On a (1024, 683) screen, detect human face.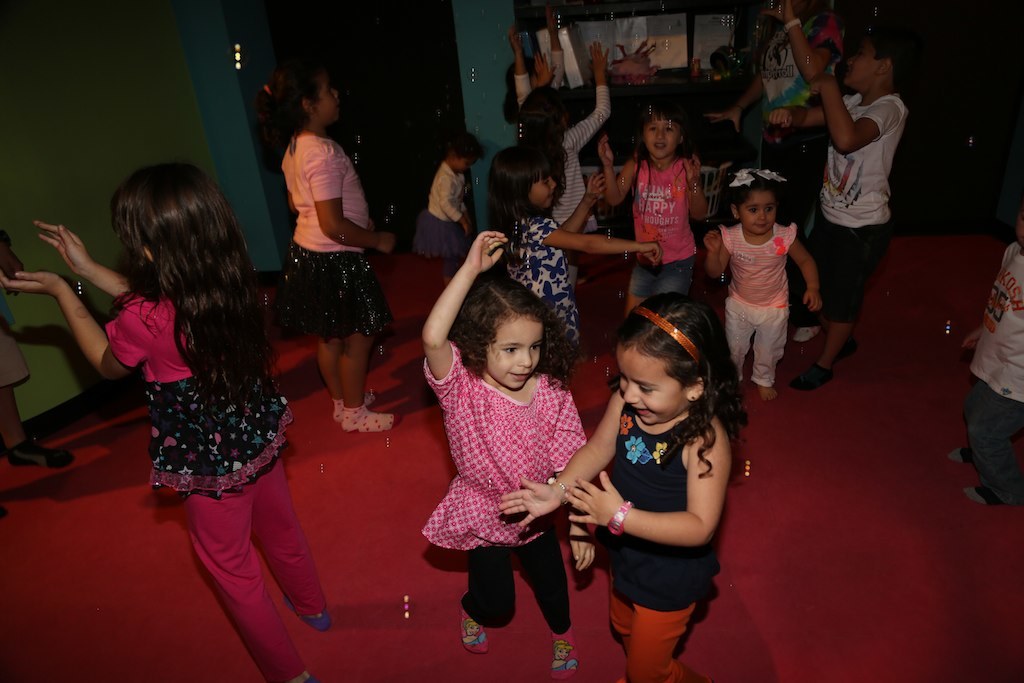
bbox(313, 74, 344, 121).
